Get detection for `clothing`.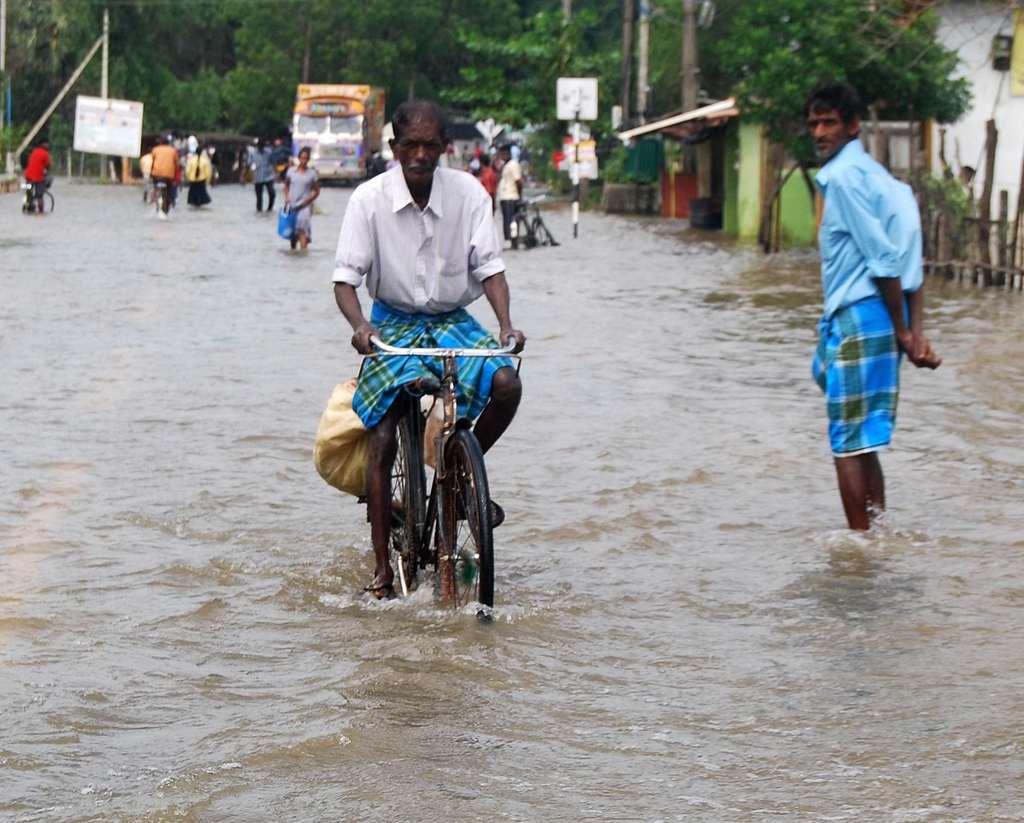
Detection: 829, 138, 924, 316.
